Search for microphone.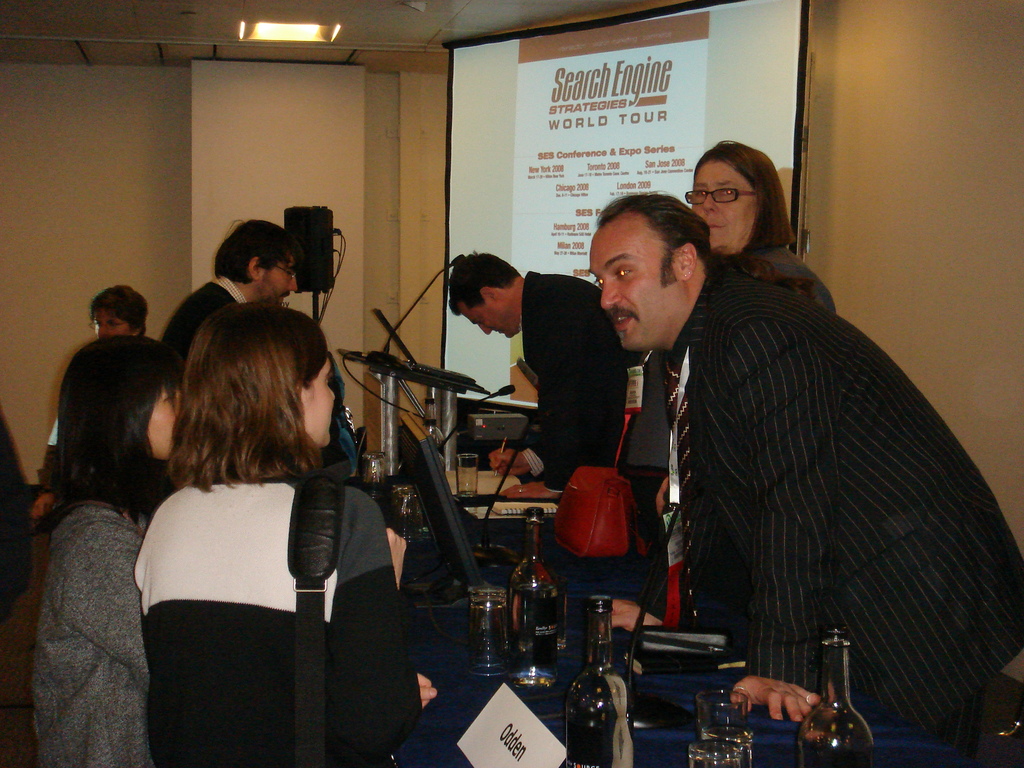
Found at rect(461, 427, 535, 569).
